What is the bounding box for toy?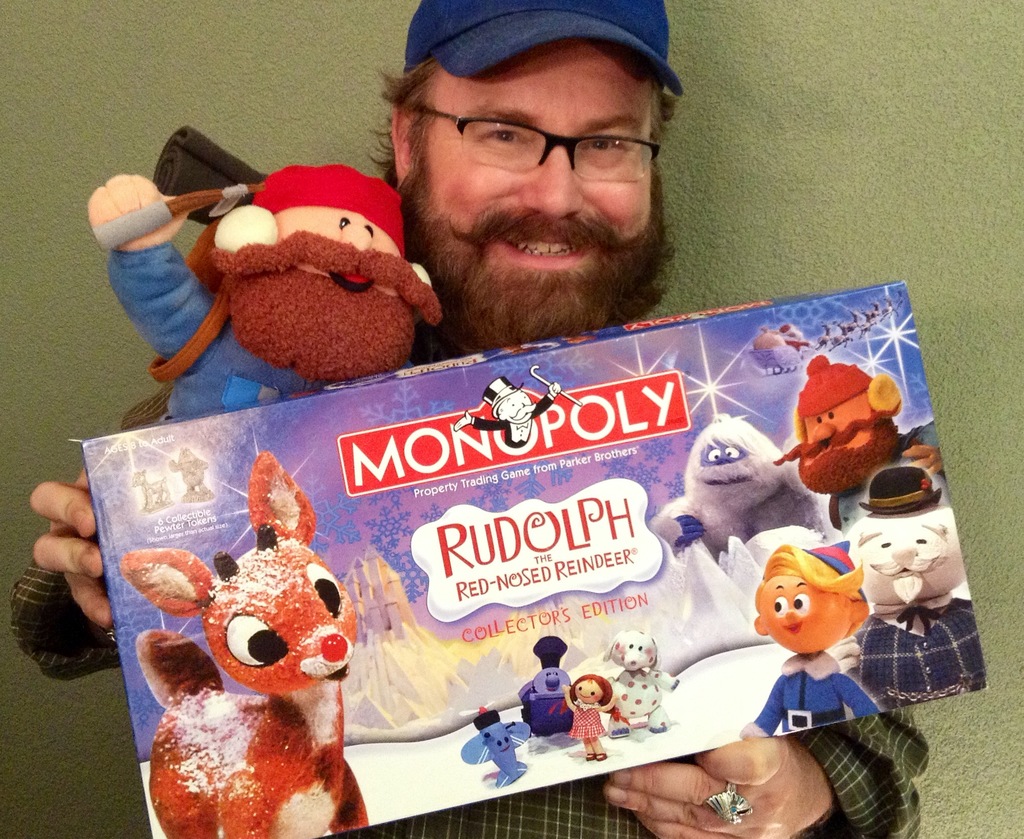
511 628 582 746.
